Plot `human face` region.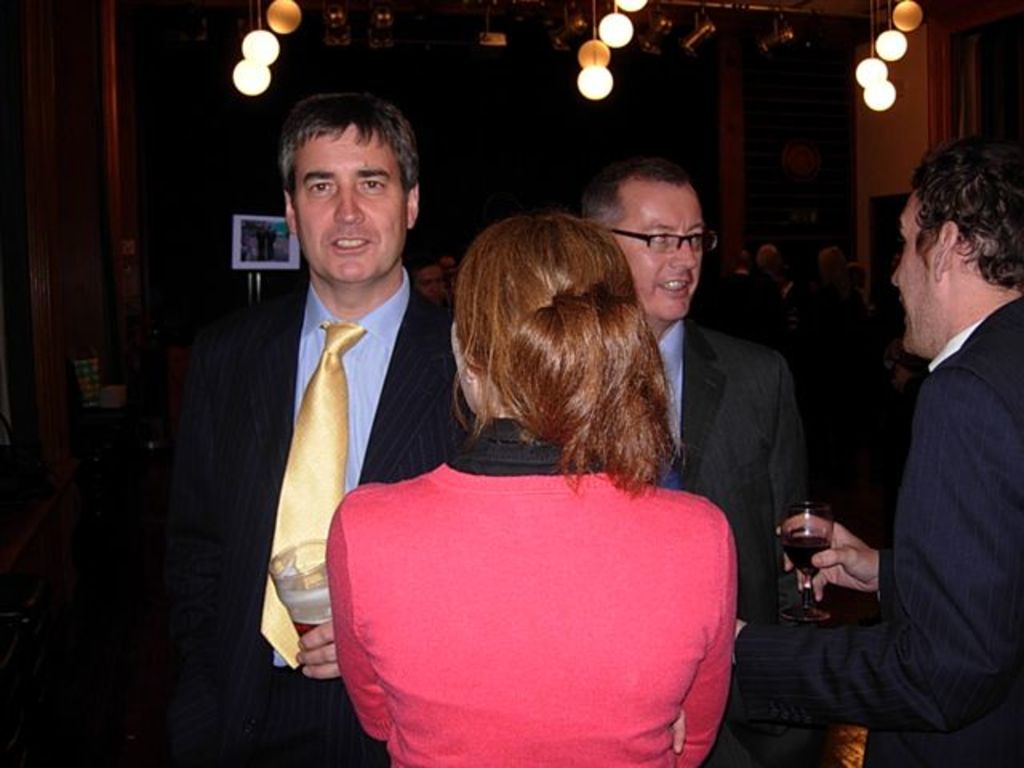
Plotted at x1=294 y1=142 x2=402 y2=285.
